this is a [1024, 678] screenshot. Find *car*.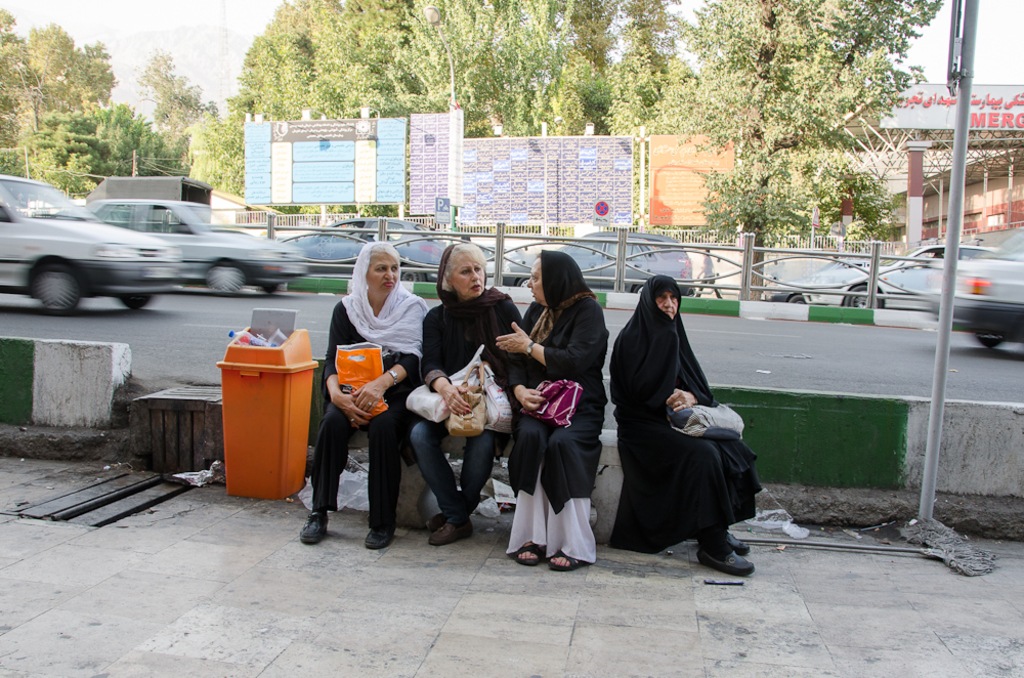
Bounding box: x1=460, y1=242, x2=526, y2=287.
